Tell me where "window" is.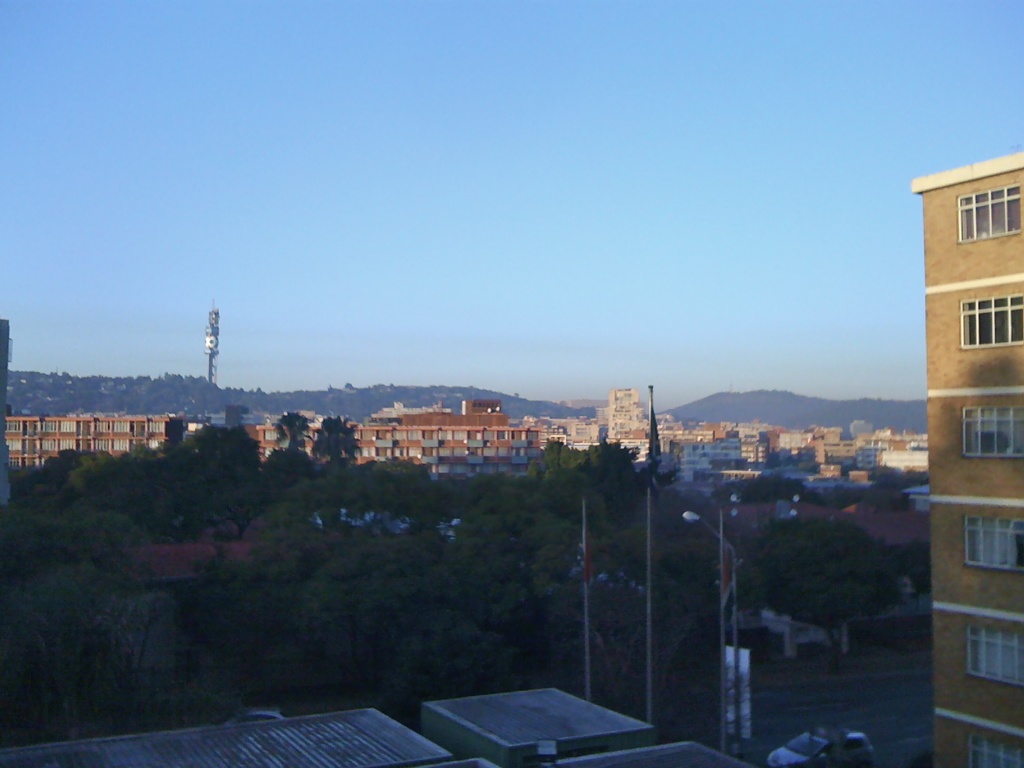
"window" is at 114,421,134,433.
